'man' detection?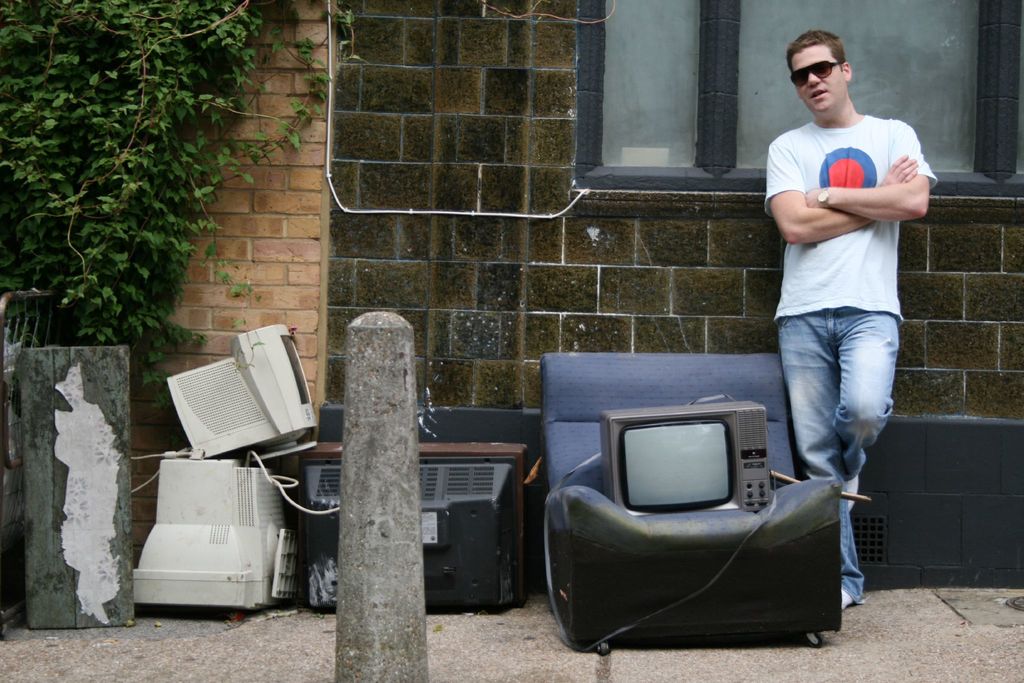
755 42 931 570
